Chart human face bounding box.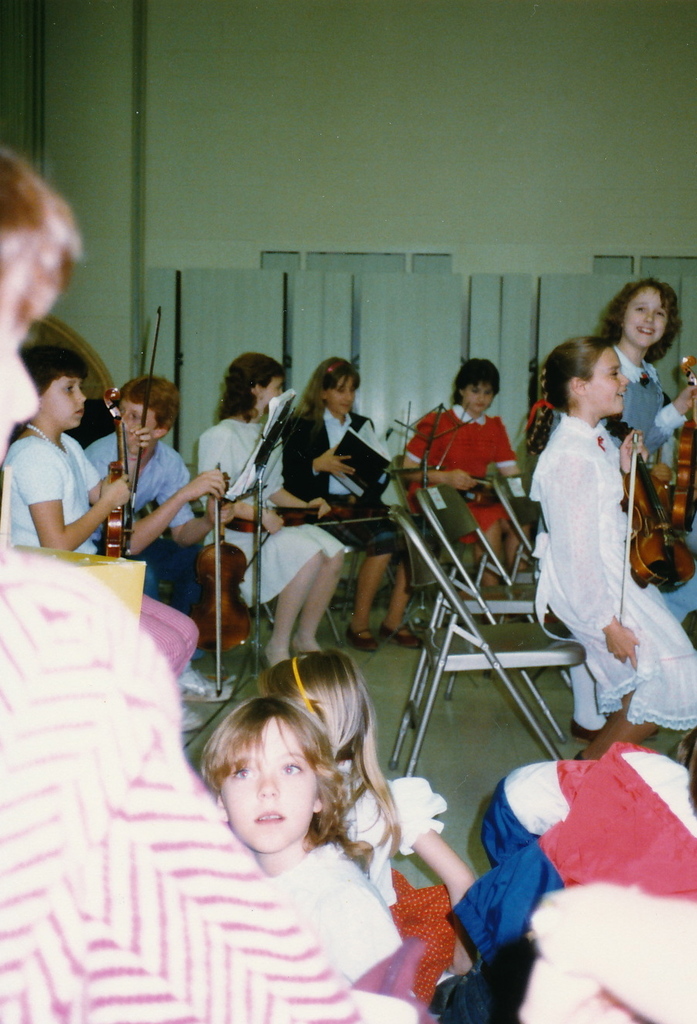
Charted: {"left": 457, "top": 383, "right": 494, "bottom": 412}.
